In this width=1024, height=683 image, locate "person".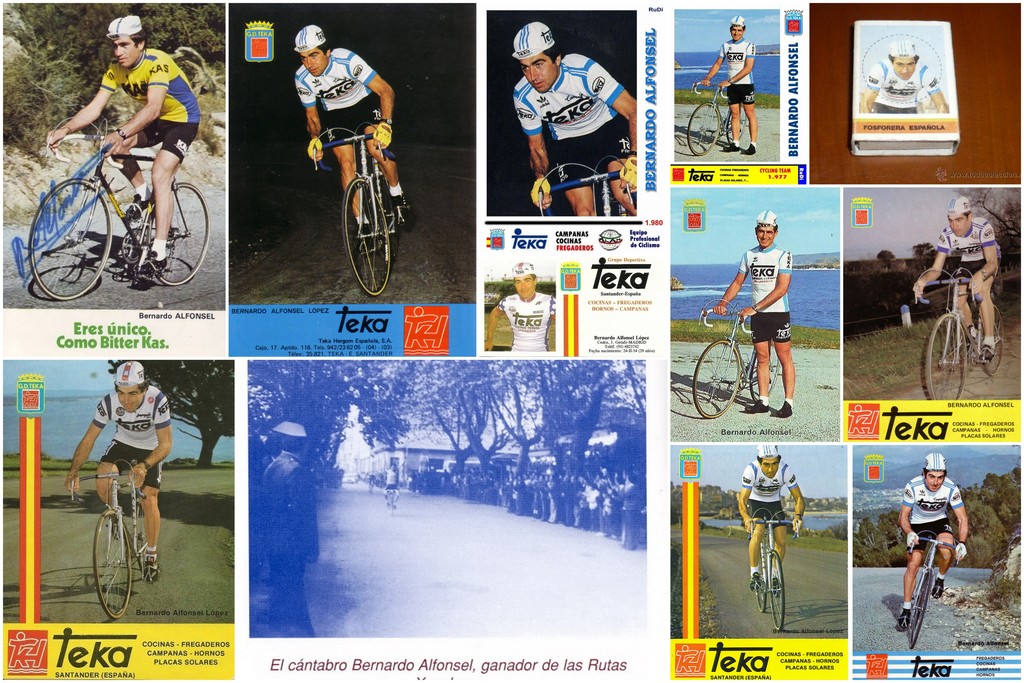
Bounding box: [left=858, top=32, right=950, bottom=120].
